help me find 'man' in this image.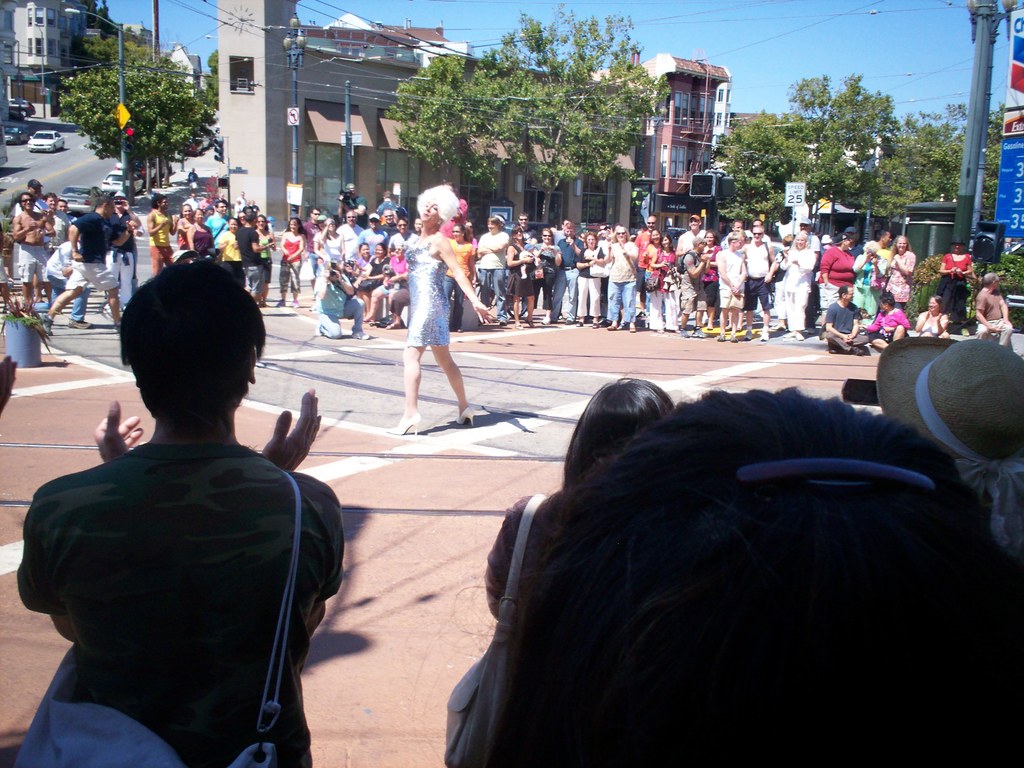
Found it: (left=825, top=284, right=875, bottom=357).
